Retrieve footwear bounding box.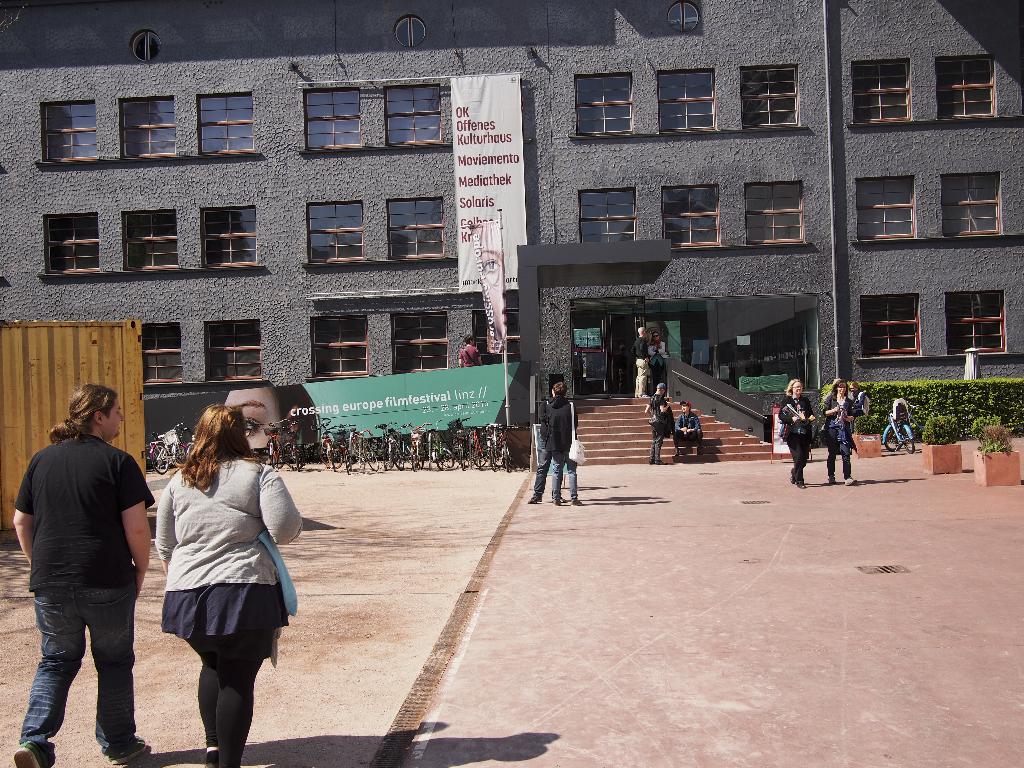
Bounding box: crop(550, 498, 563, 506).
